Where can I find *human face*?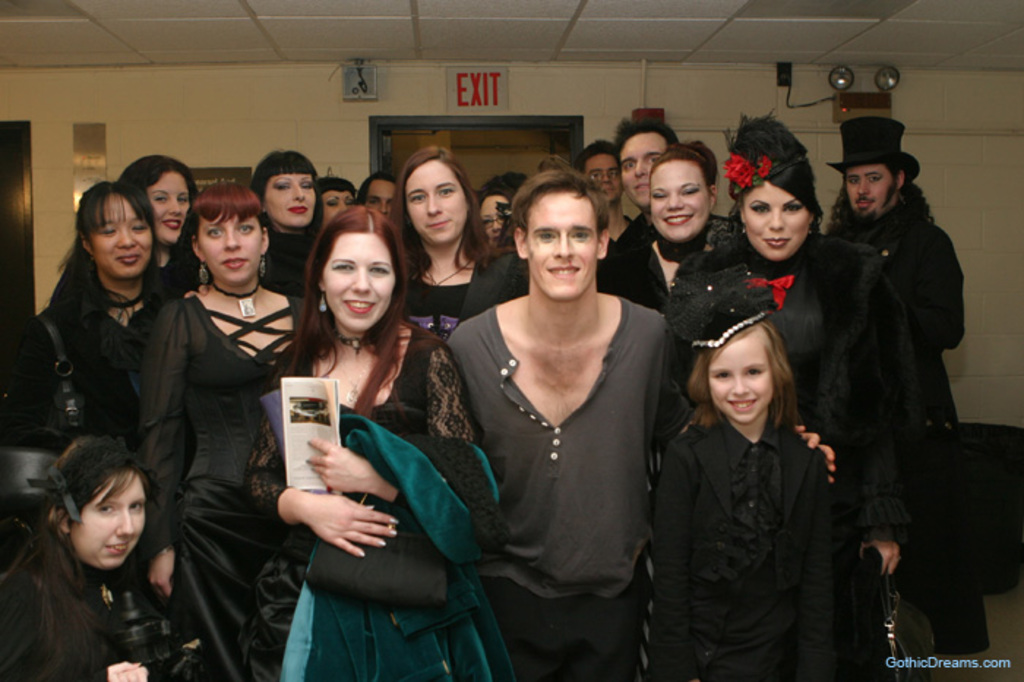
You can find it at x1=316 y1=190 x2=353 y2=224.
